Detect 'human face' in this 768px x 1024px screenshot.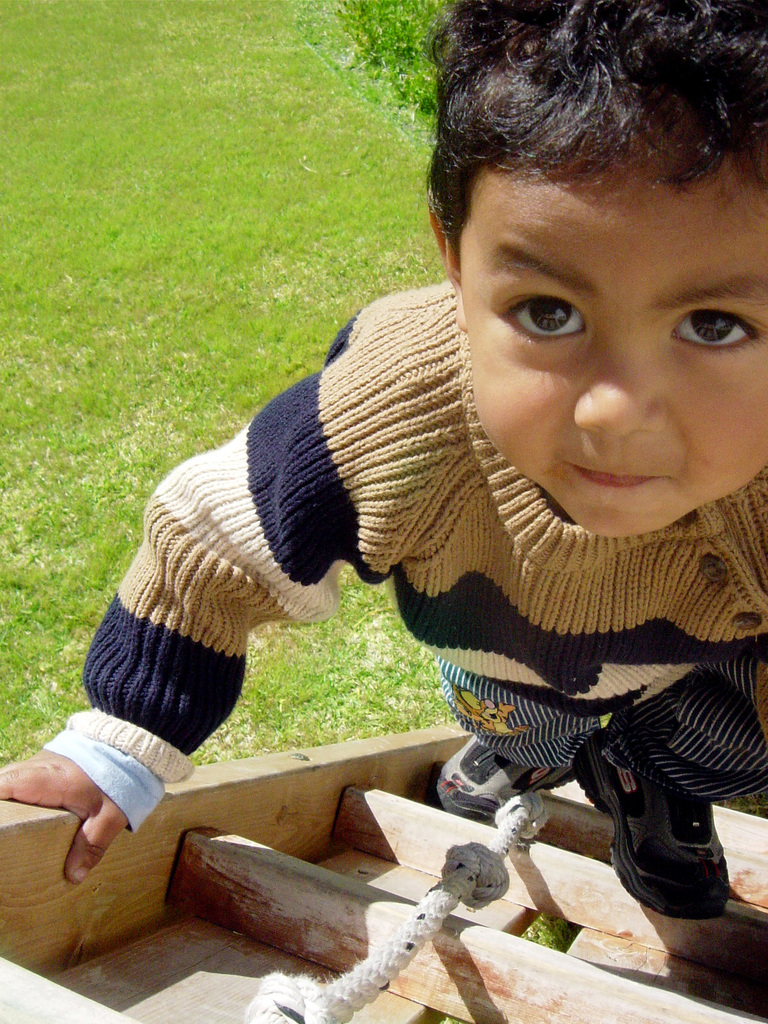
Detection: bbox=[457, 144, 767, 540].
